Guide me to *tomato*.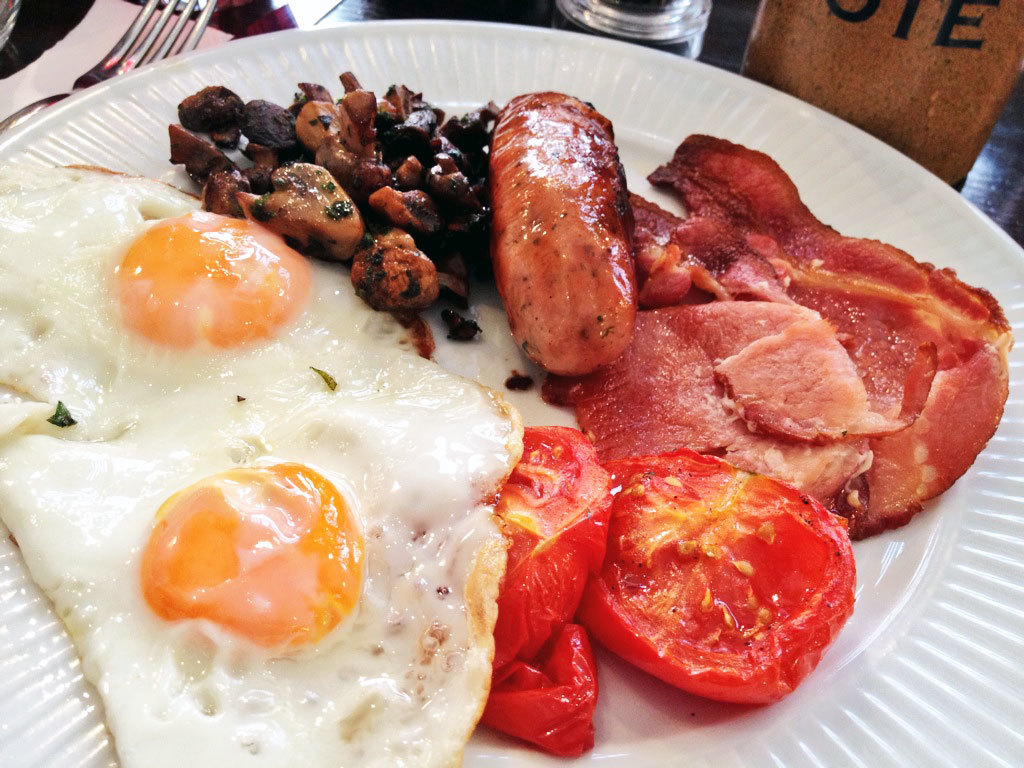
Guidance: 482/427/621/672.
